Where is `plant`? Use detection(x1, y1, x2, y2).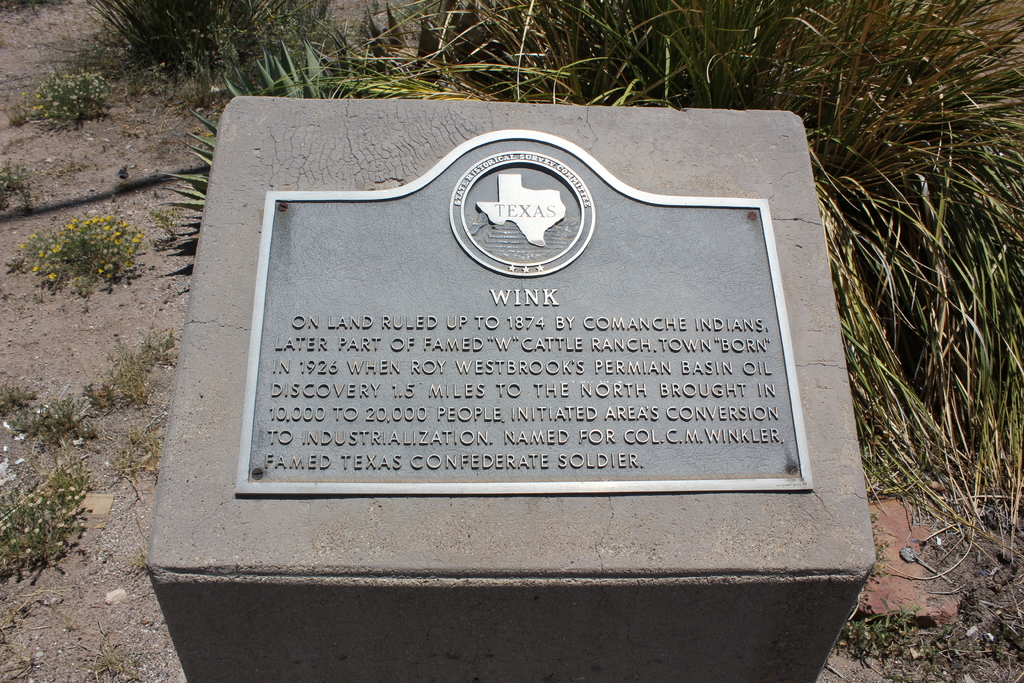
detection(23, 190, 154, 300).
